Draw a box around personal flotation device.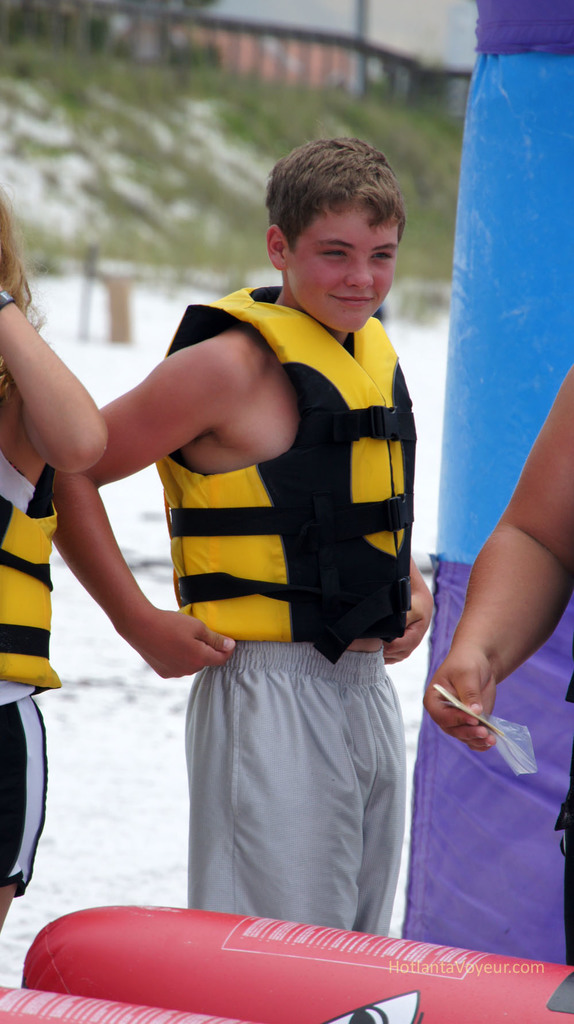
bbox=(0, 362, 68, 685).
